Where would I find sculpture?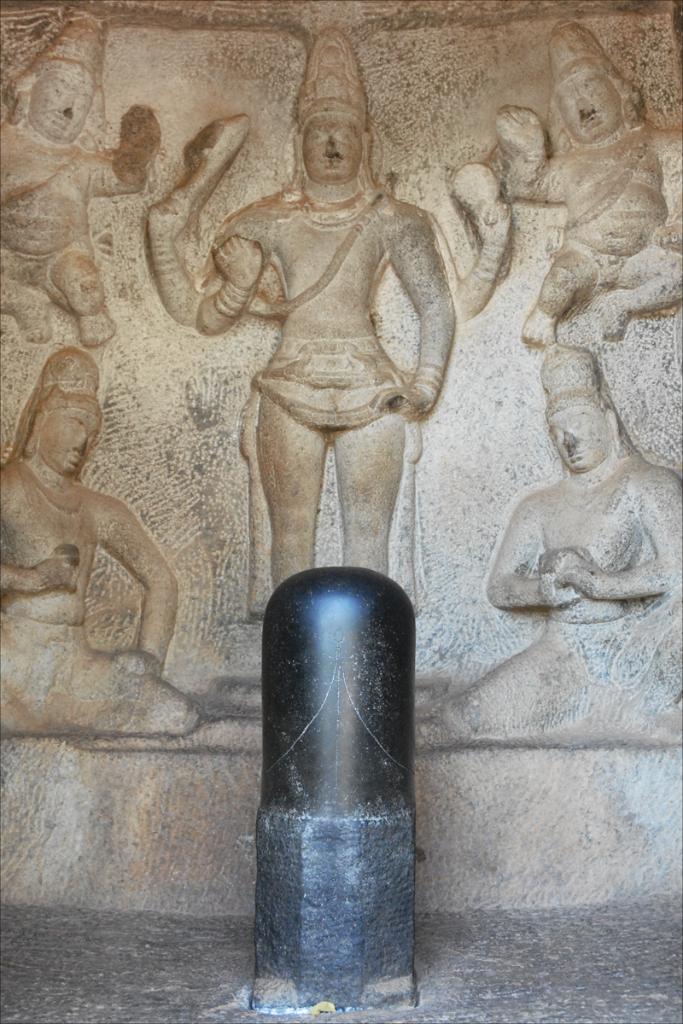
At [x1=0, y1=342, x2=220, y2=730].
